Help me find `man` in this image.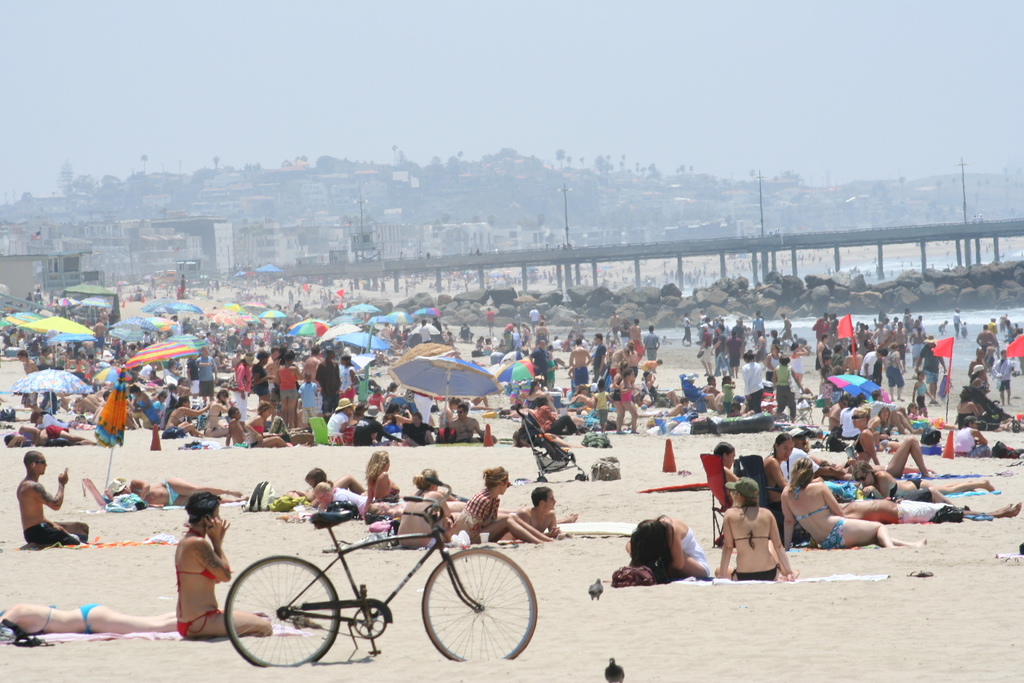
Found it: x1=261 y1=343 x2=282 y2=420.
